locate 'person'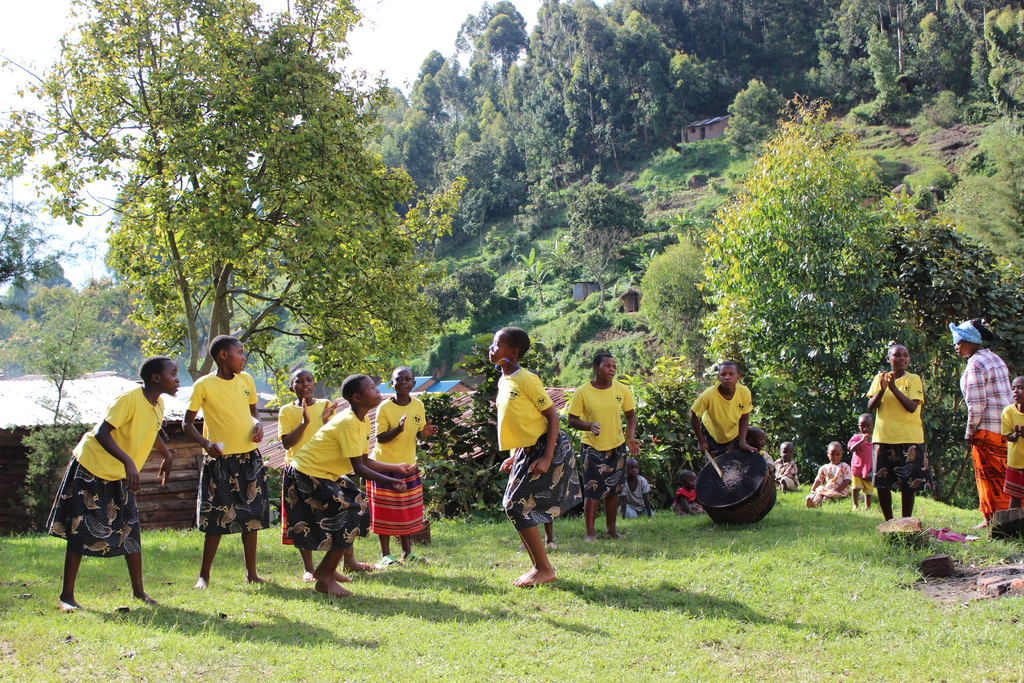
bbox=[806, 440, 852, 511]
